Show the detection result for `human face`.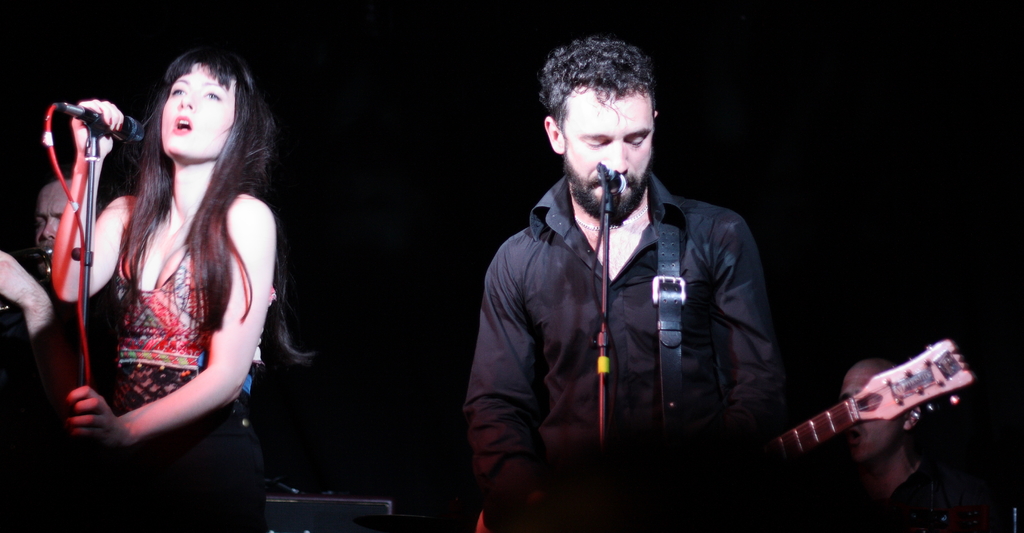
x1=35 y1=177 x2=74 y2=253.
